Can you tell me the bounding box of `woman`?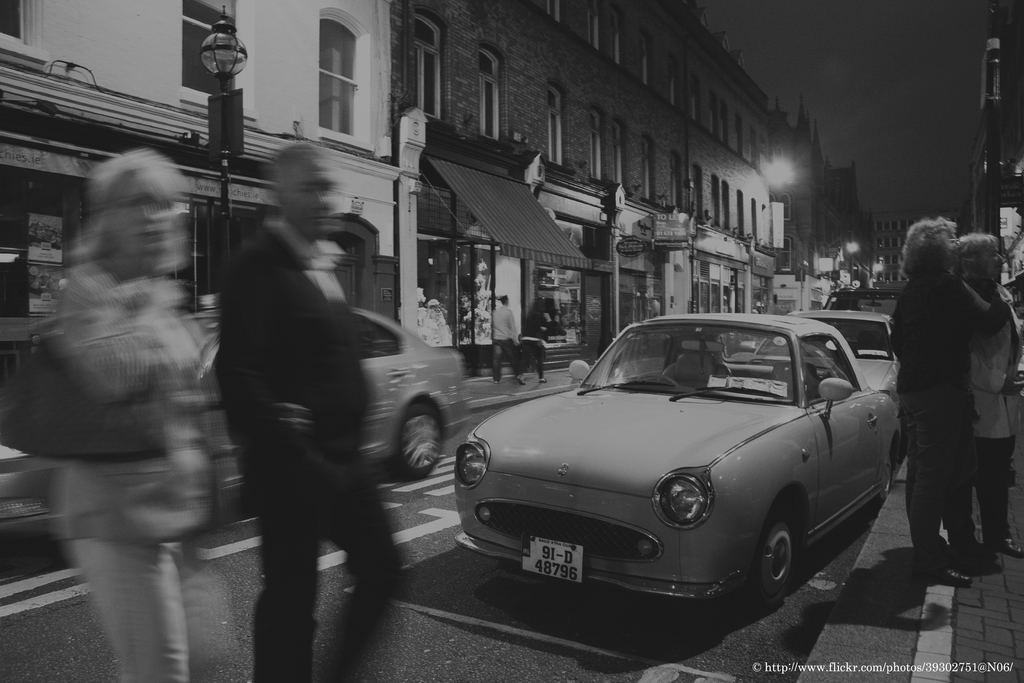
pyautogui.locateOnScreen(53, 151, 242, 682).
